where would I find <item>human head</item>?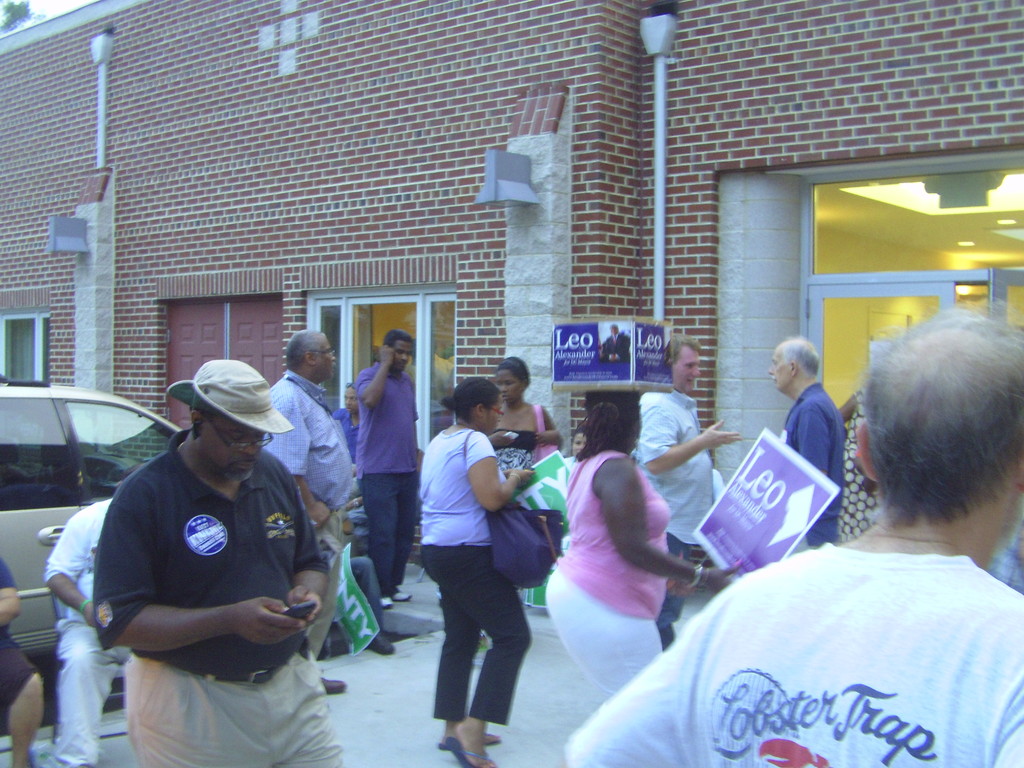
At 844 314 1023 580.
